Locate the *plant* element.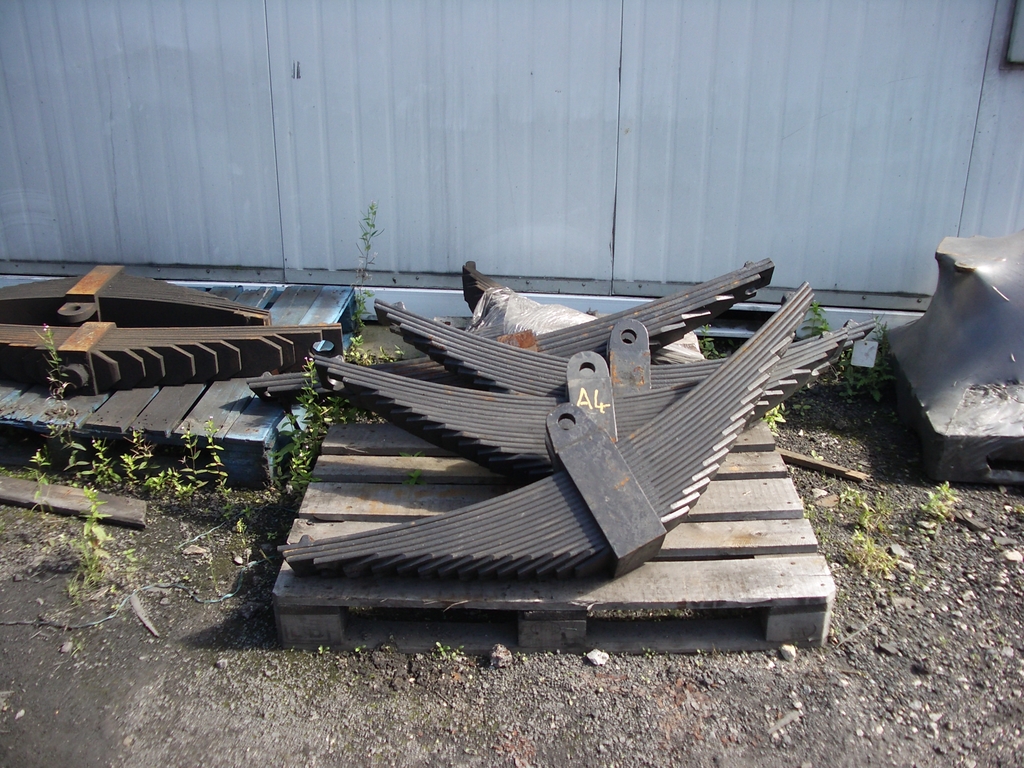
Element bbox: bbox(118, 447, 140, 481).
